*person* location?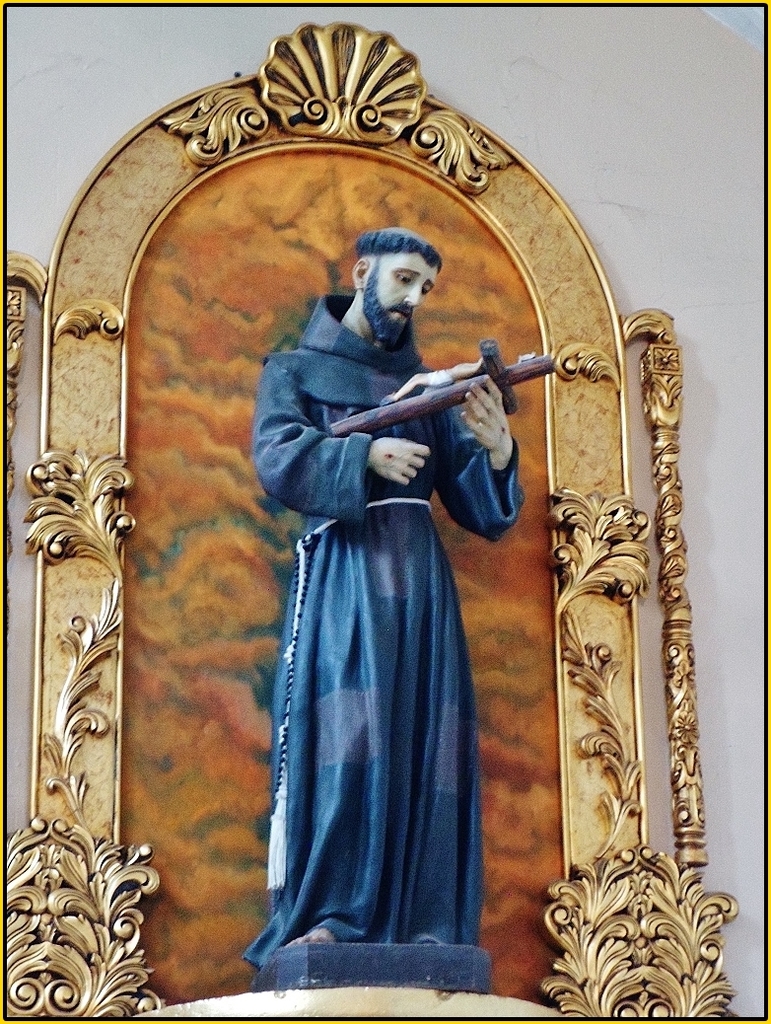
[x1=229, y1=188, x2=526, y2=982]
